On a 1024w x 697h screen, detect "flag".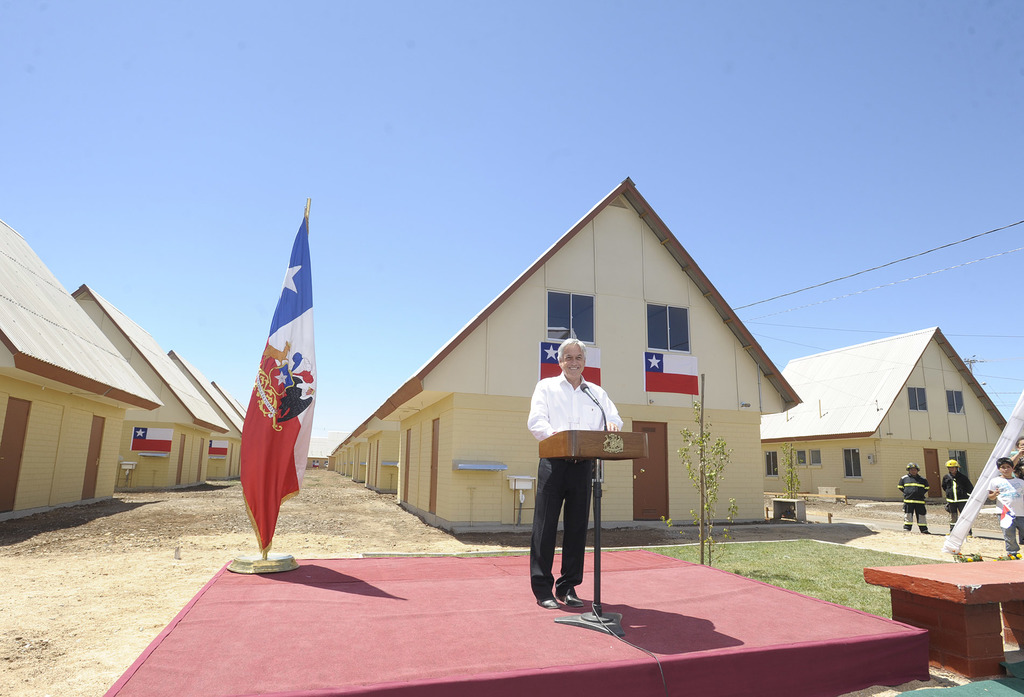
<box>646,351,701,393</box>.
